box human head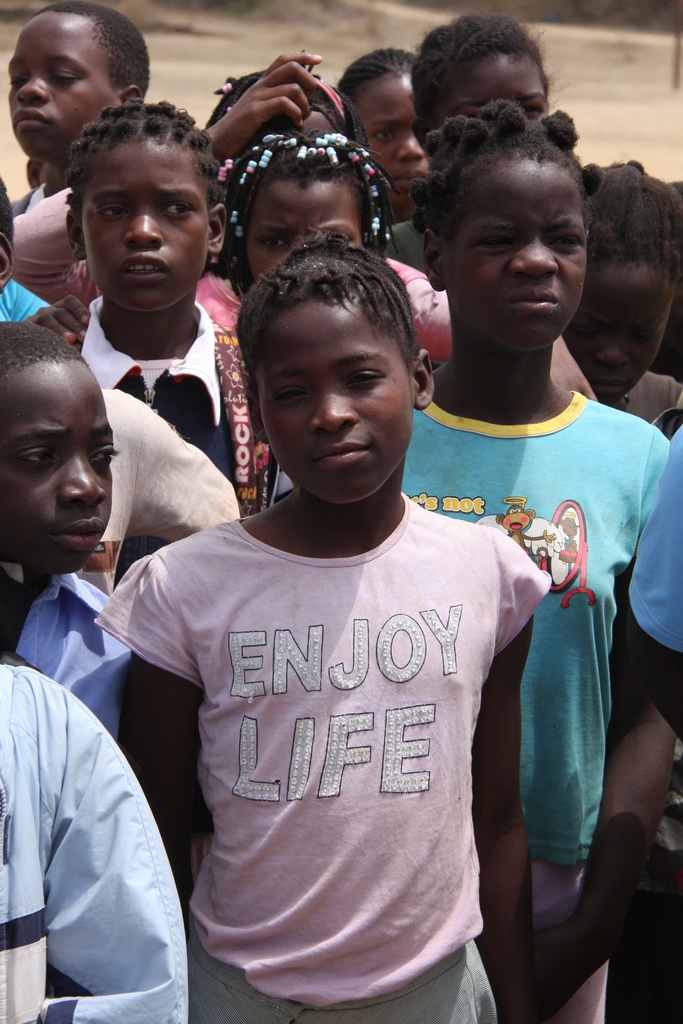
<box>65,102,226,318</box>
